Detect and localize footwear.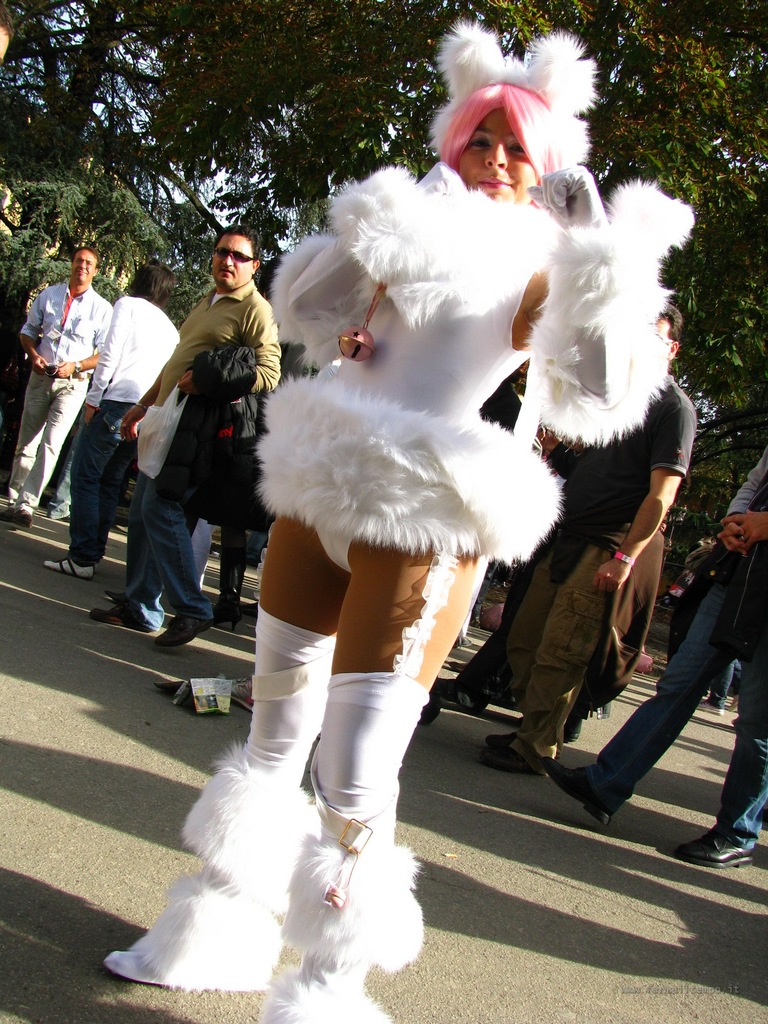
Localized at (x1=696, y1=702, x2=724, y2=718).
